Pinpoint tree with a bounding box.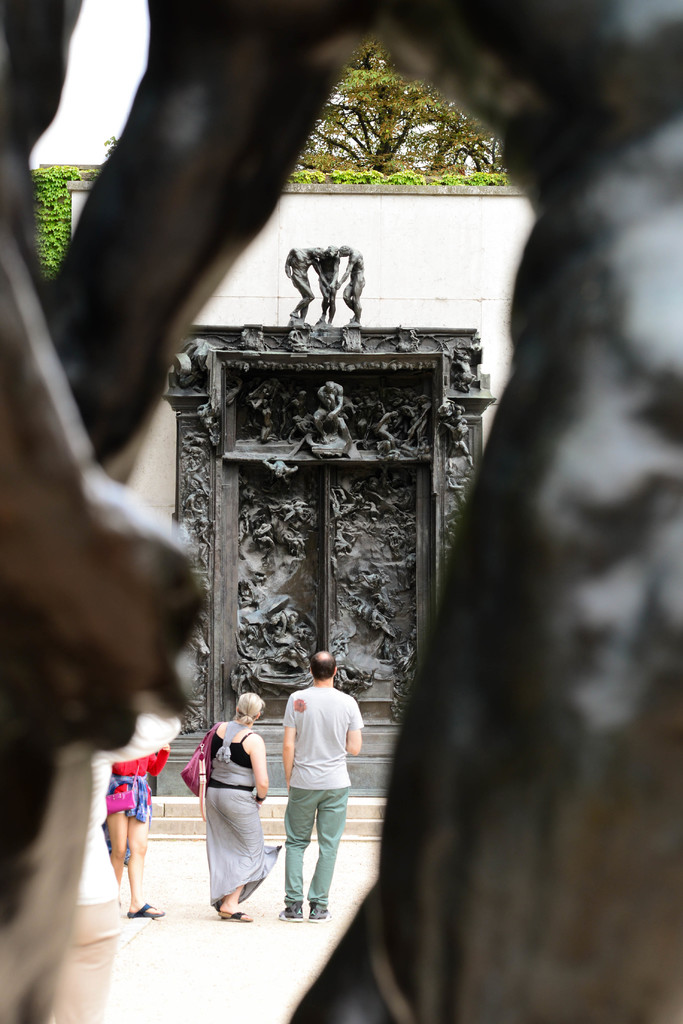
crop(293, 46, 507, 178).
